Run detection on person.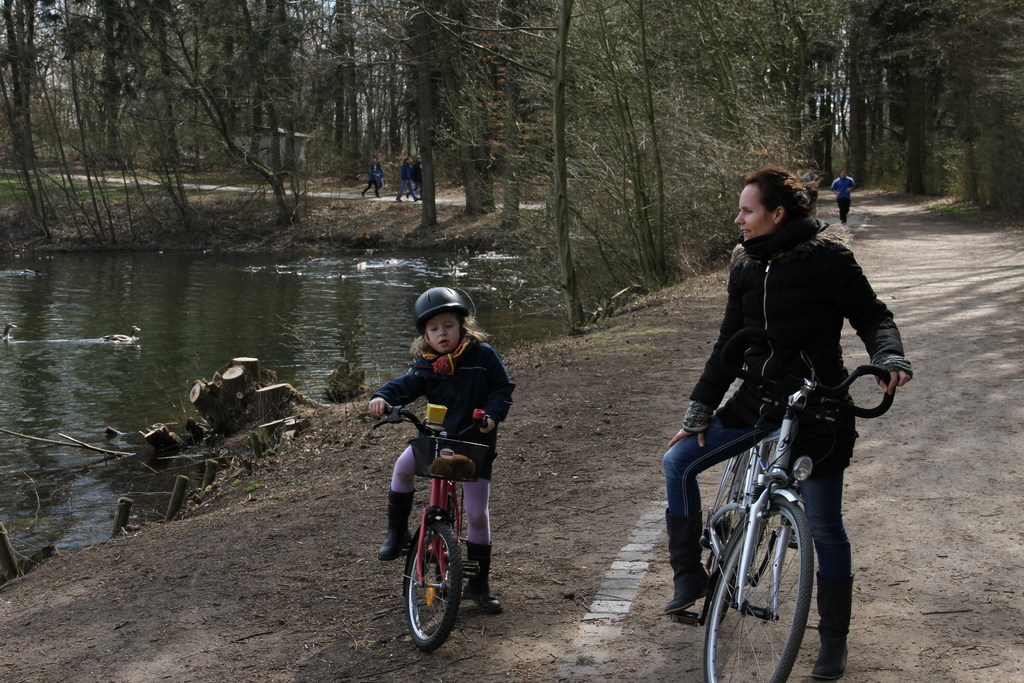
Result: (660, 163, 913, 682).
